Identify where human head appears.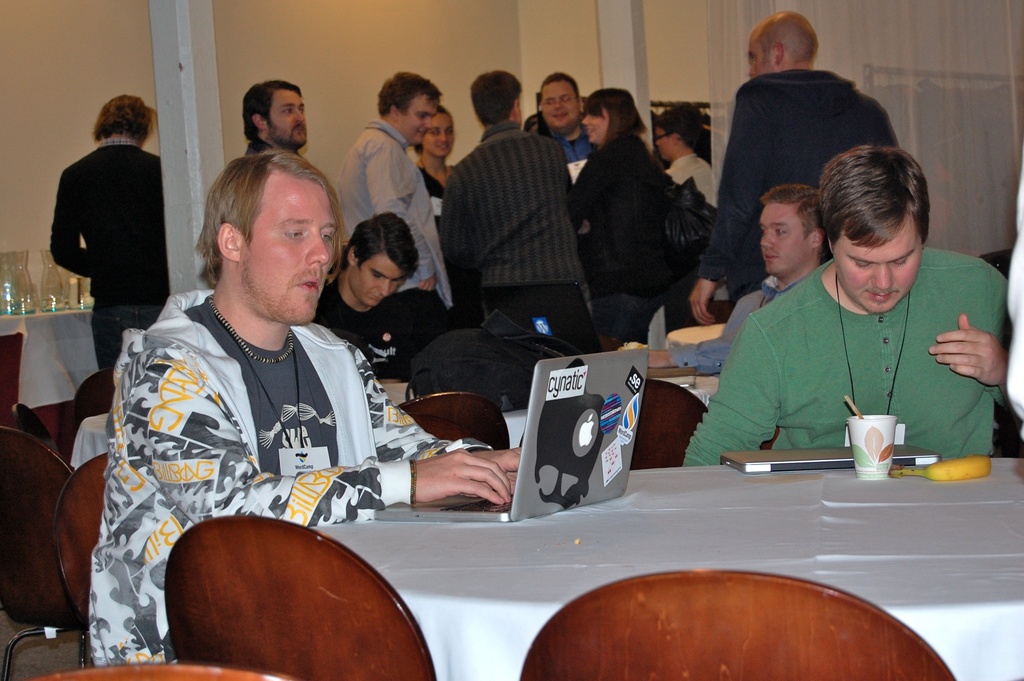
Appears at (left=242, top=78, right=307, bottom=151).
